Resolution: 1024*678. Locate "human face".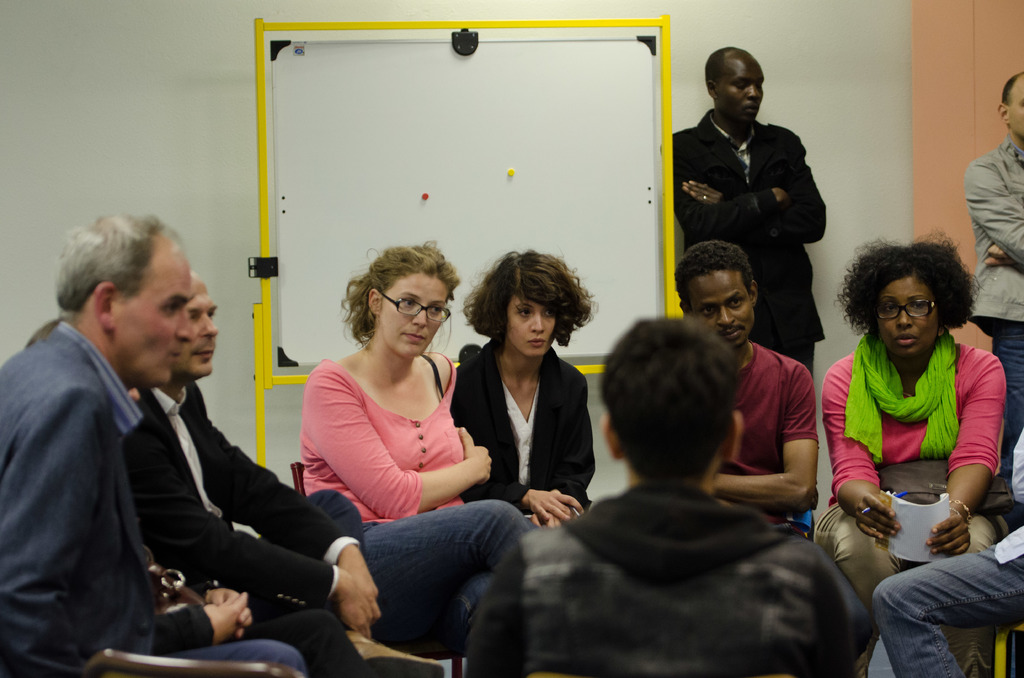
l=380, t=273, r=447, b=355.
